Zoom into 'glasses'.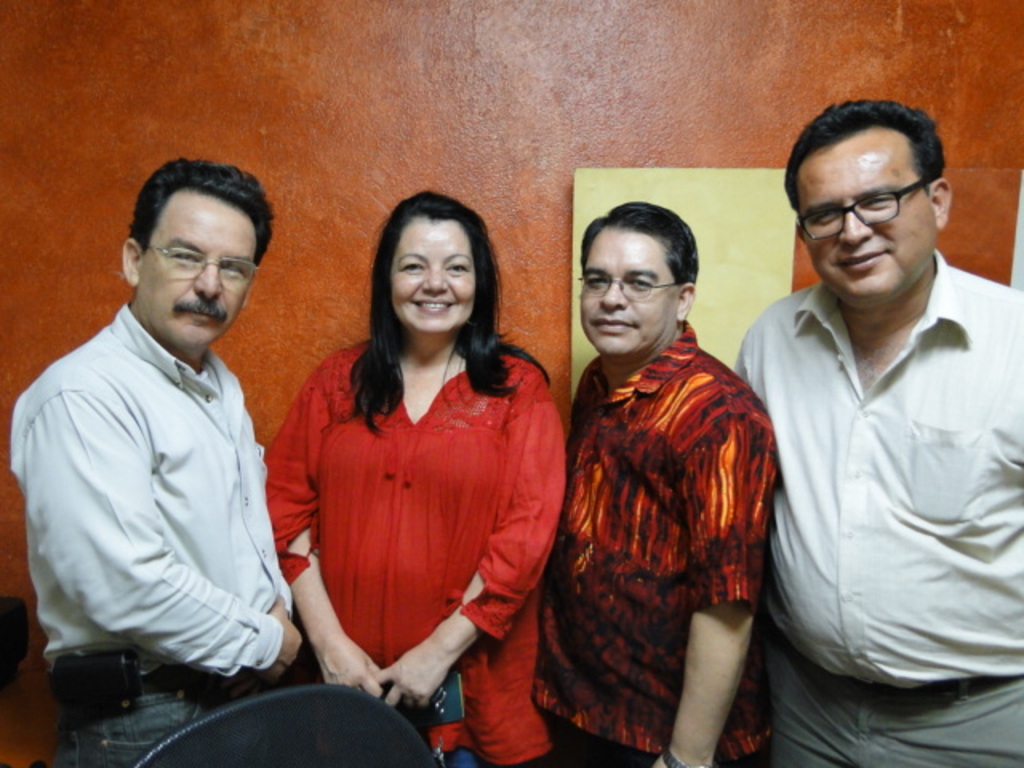
Zoom target: [left=141, top=240, right=259, bottom=290].
